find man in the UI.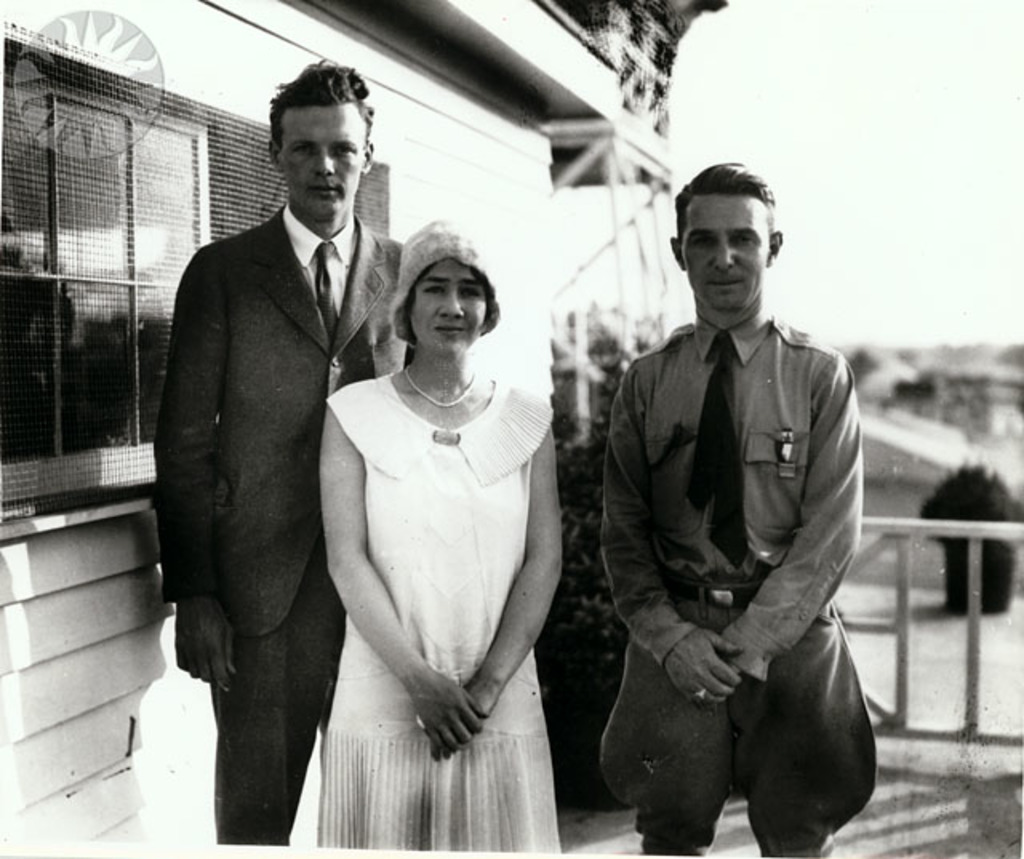
UI element at {"left": 570, "top": 155, "right": 877, "bottom": 858}.
